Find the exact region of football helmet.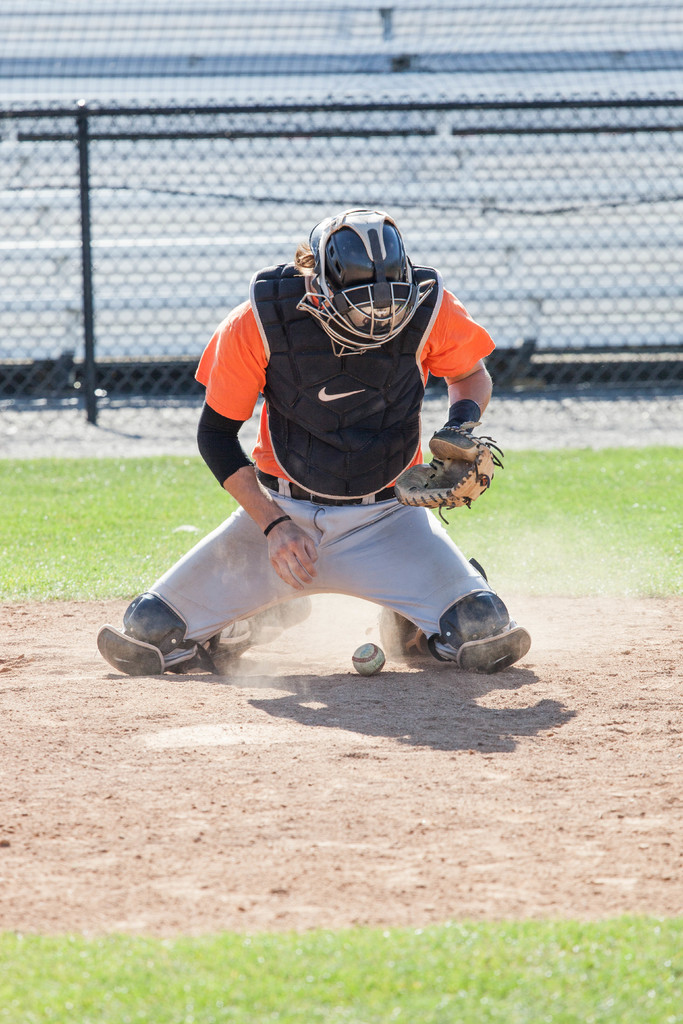
Exact region: 300 193 427 342.
